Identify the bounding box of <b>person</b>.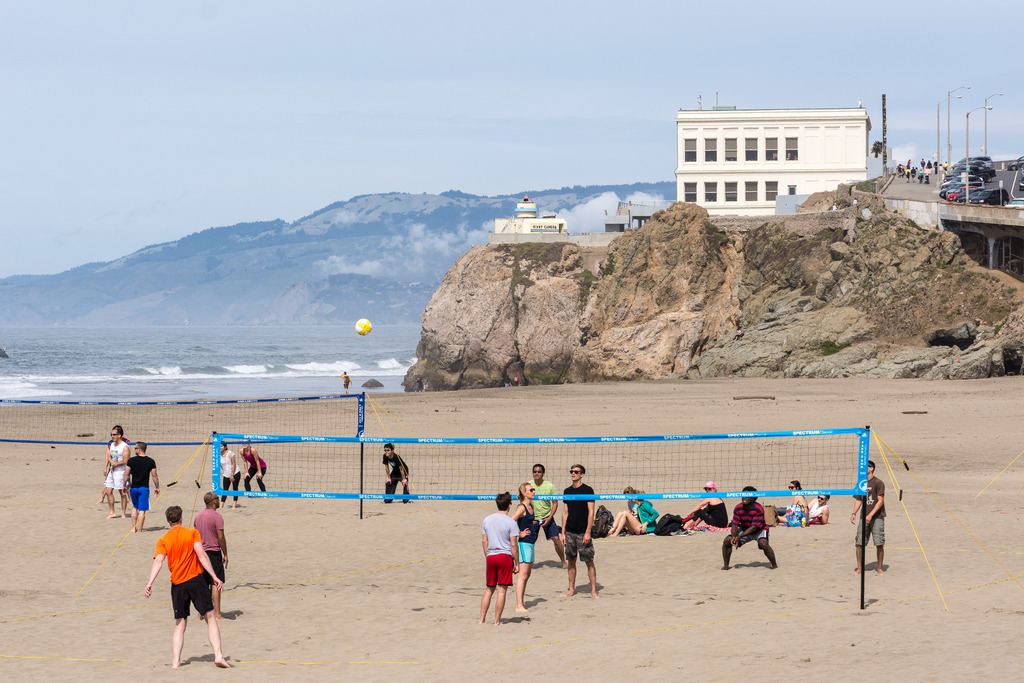
217 441 241 510.
